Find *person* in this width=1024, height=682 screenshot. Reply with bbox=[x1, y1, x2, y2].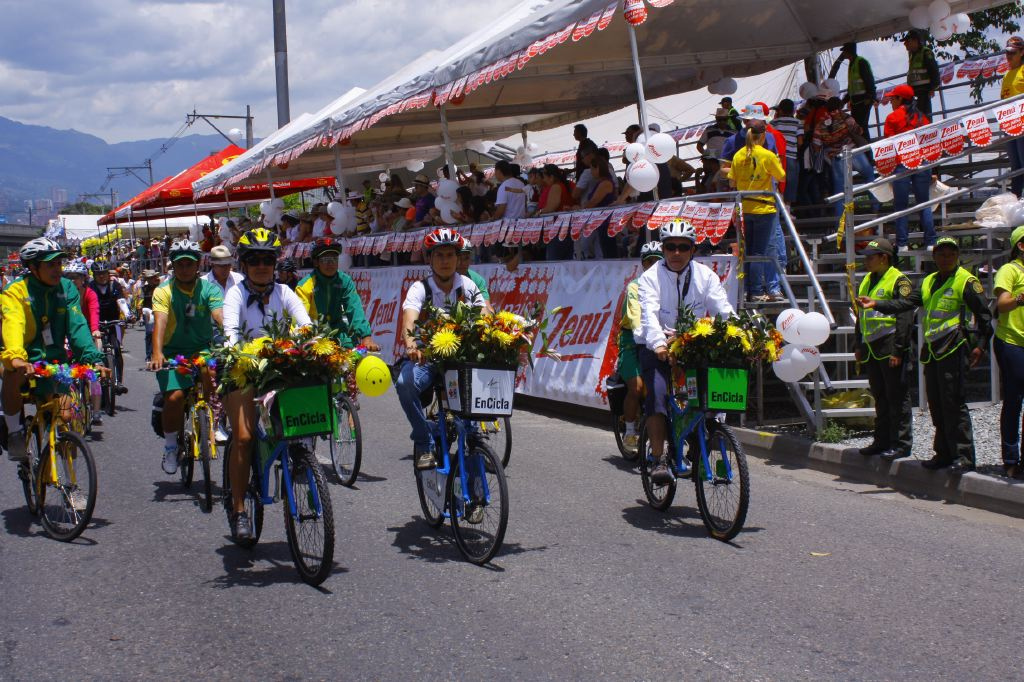
bbox=[619, 243, 661, 453].
